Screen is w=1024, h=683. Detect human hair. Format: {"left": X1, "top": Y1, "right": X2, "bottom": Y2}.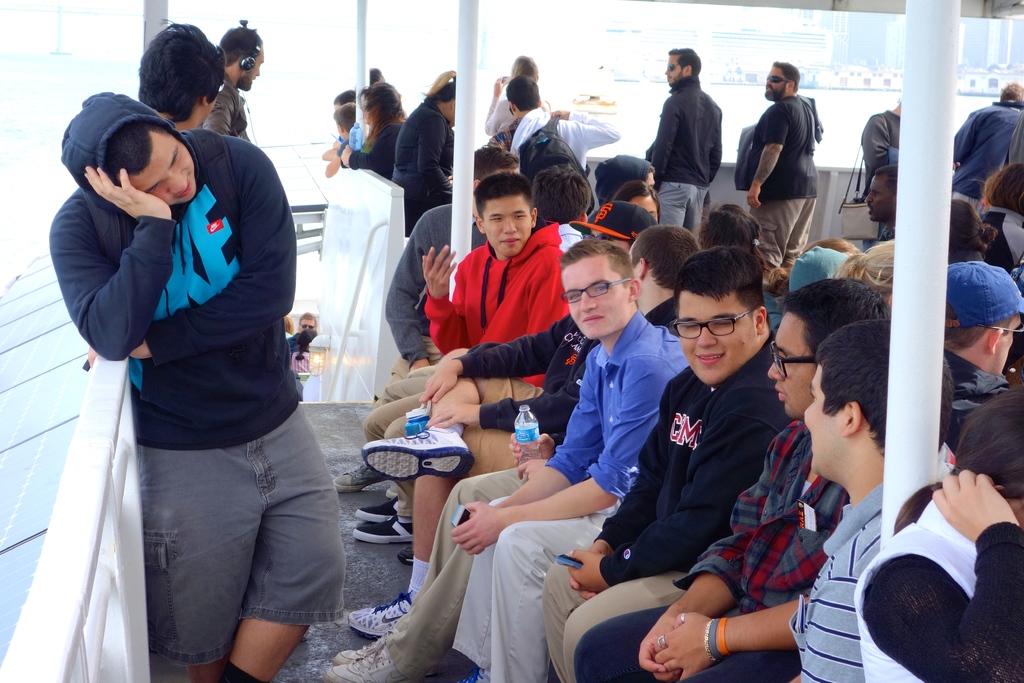
{"left": 505, "top": 79, "right": 540, "bottom": 110}.
